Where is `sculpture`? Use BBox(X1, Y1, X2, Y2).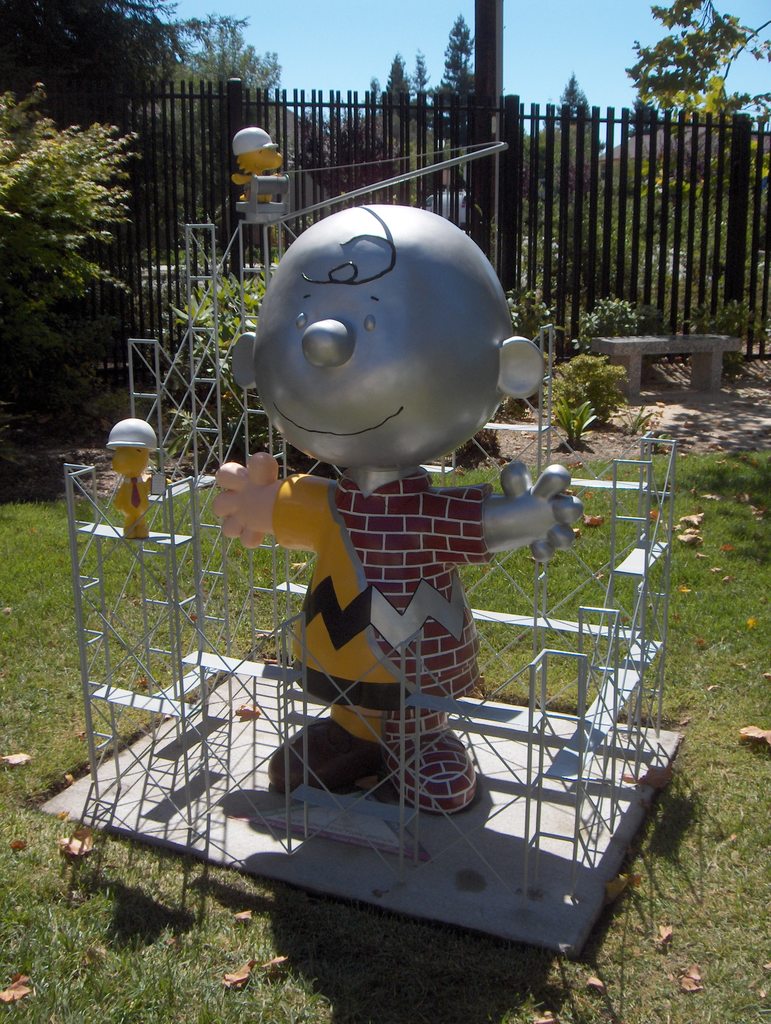
BBox(230, 202, 581, 803).
